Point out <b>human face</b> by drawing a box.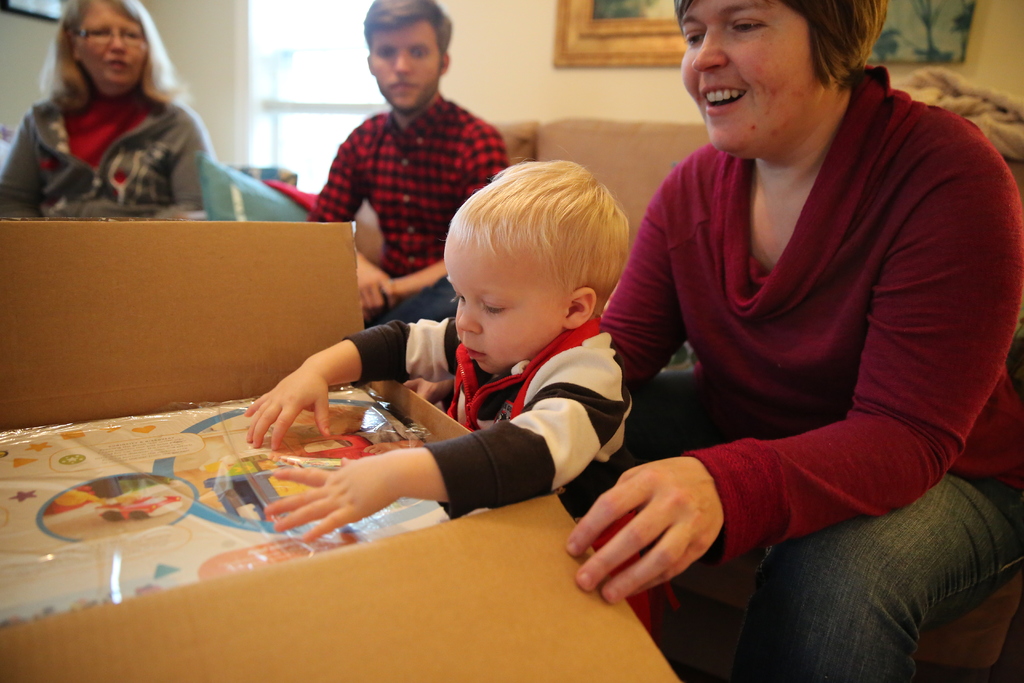
x1=682 y1=0 x2=822 y2=157.
